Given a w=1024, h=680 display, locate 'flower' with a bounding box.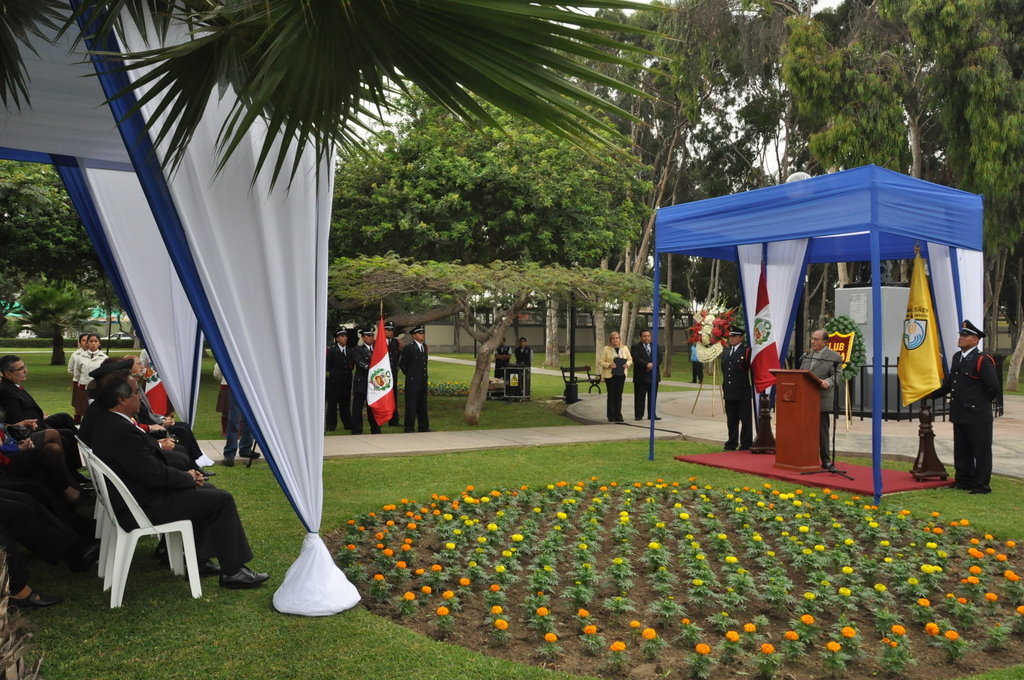
Located: BBox(690, 483, 698, 492).
